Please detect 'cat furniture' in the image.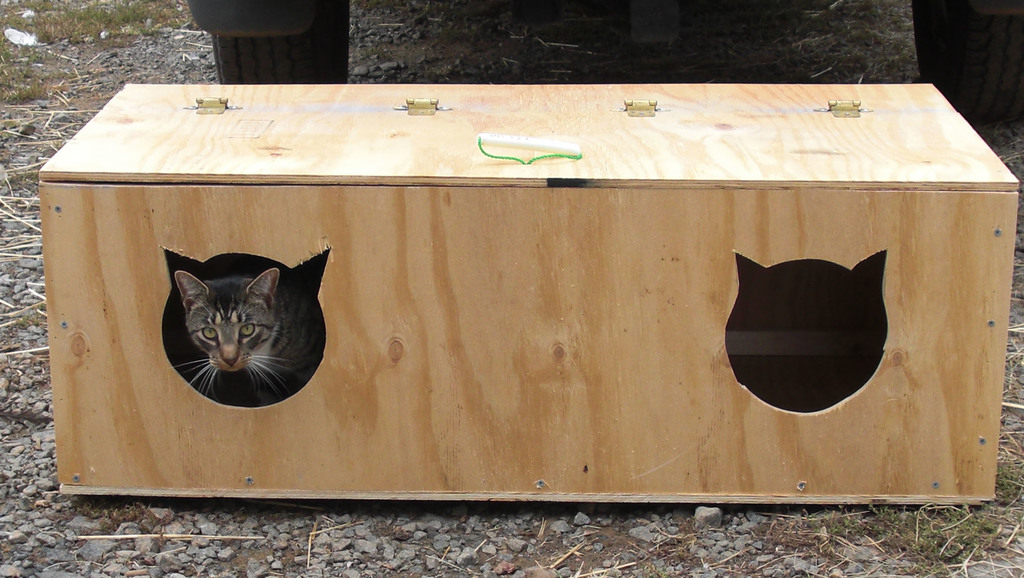
[33,83,1020,506].
